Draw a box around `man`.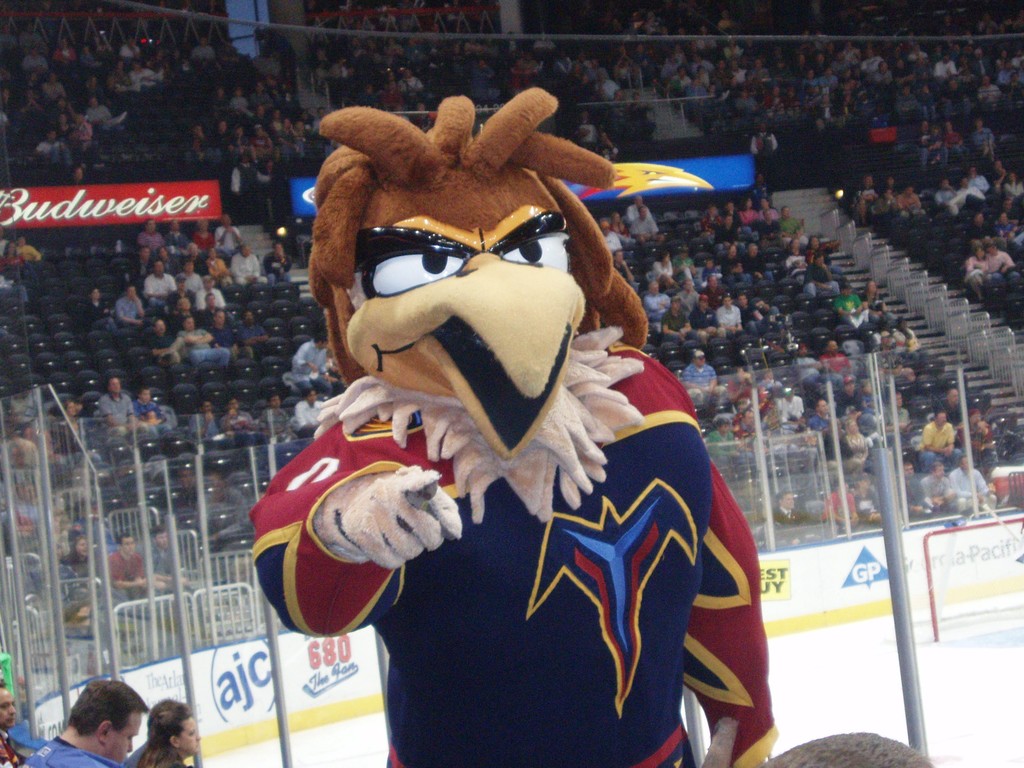
{"x1": 966, "y1": 210, "x2": 995, "y2": 246}.
